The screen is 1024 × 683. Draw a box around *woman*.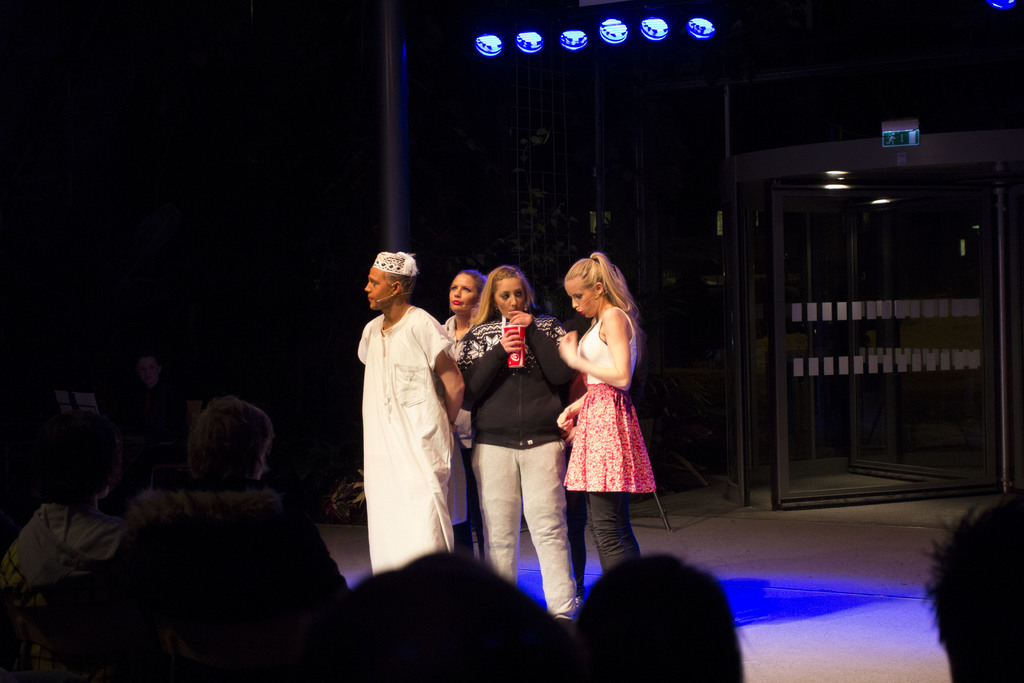
(x1=458, y1=265, x2=578, y2=616).
